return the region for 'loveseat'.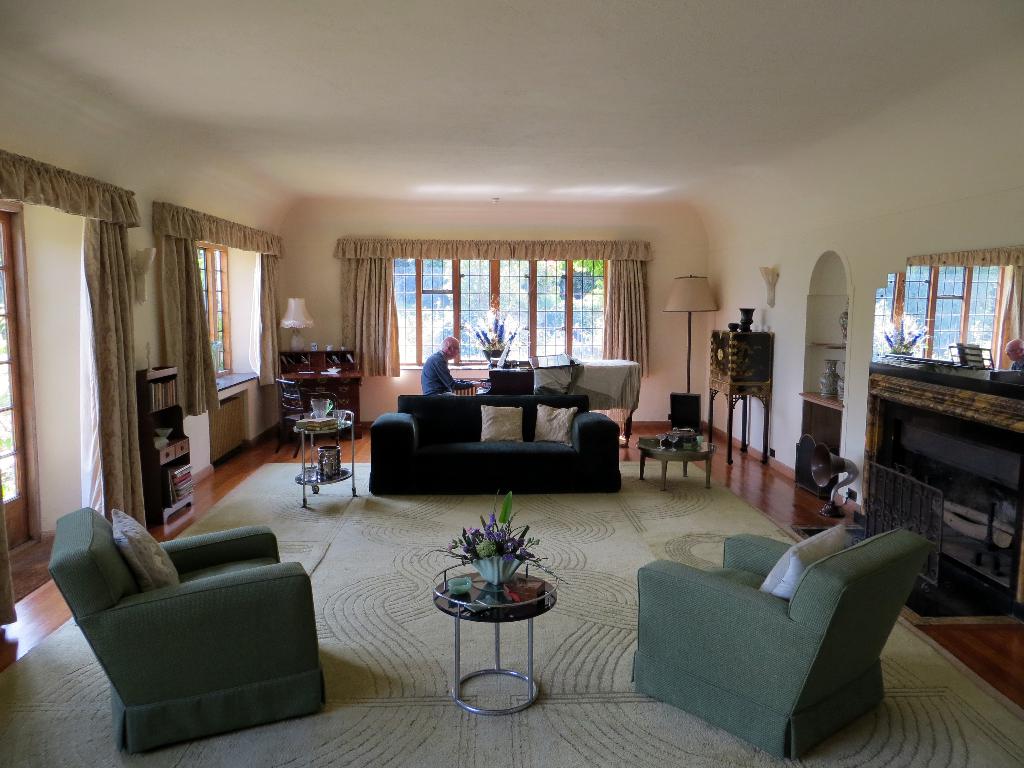
367, 356, 636, 505.
